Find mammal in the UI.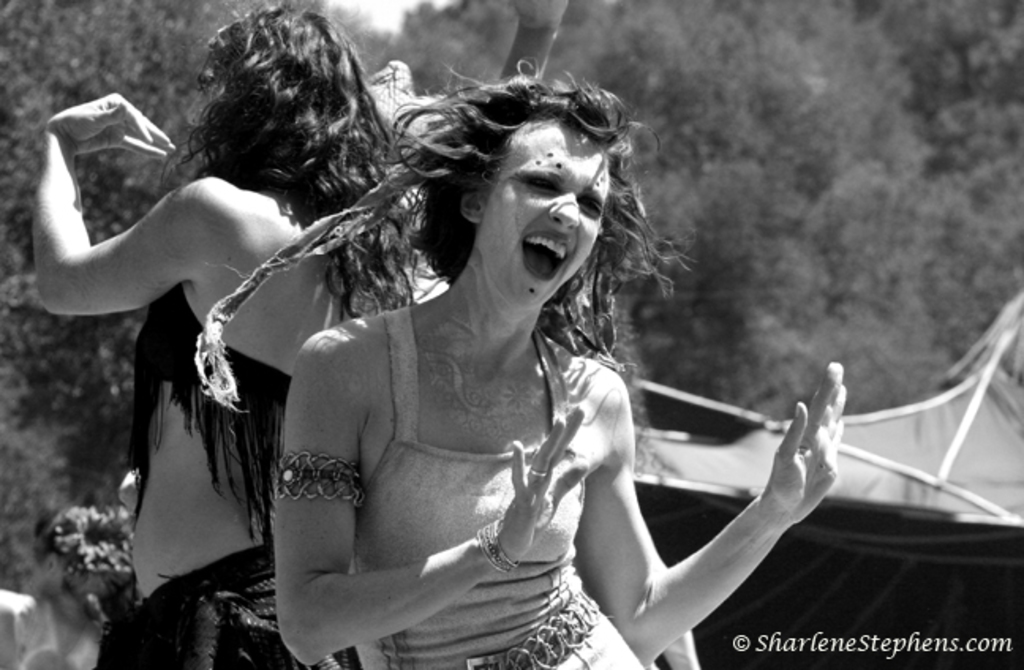
UI element at 27, 0, 424, 668.
